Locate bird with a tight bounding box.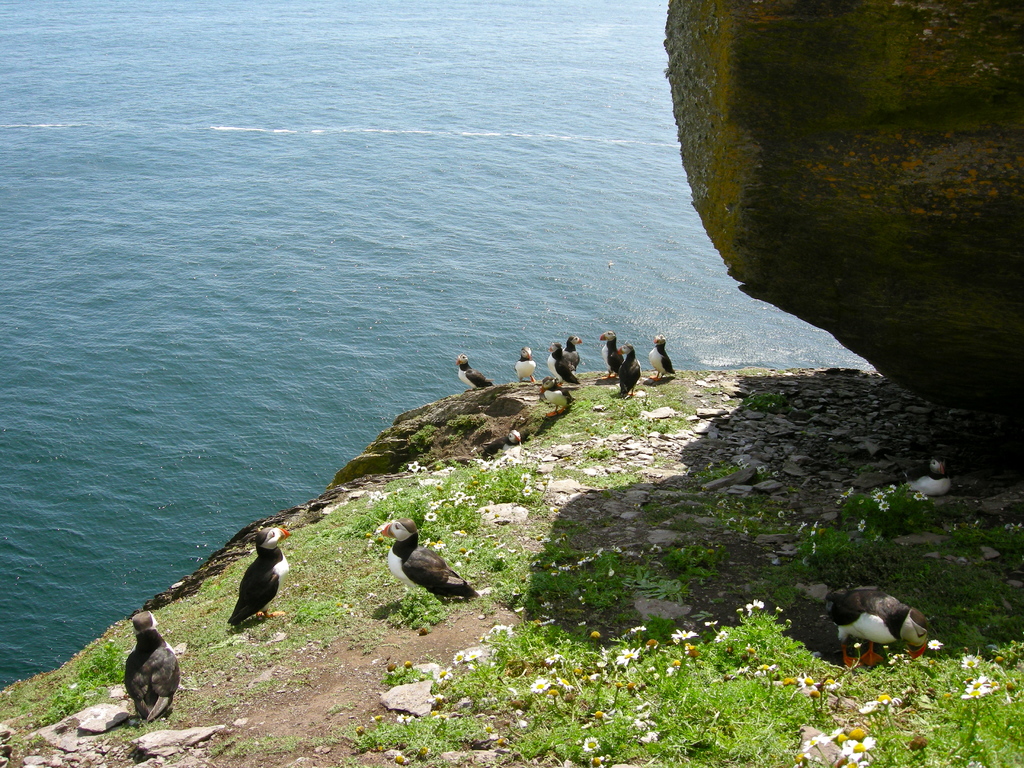
bbox(120, 609, 190, 719).
